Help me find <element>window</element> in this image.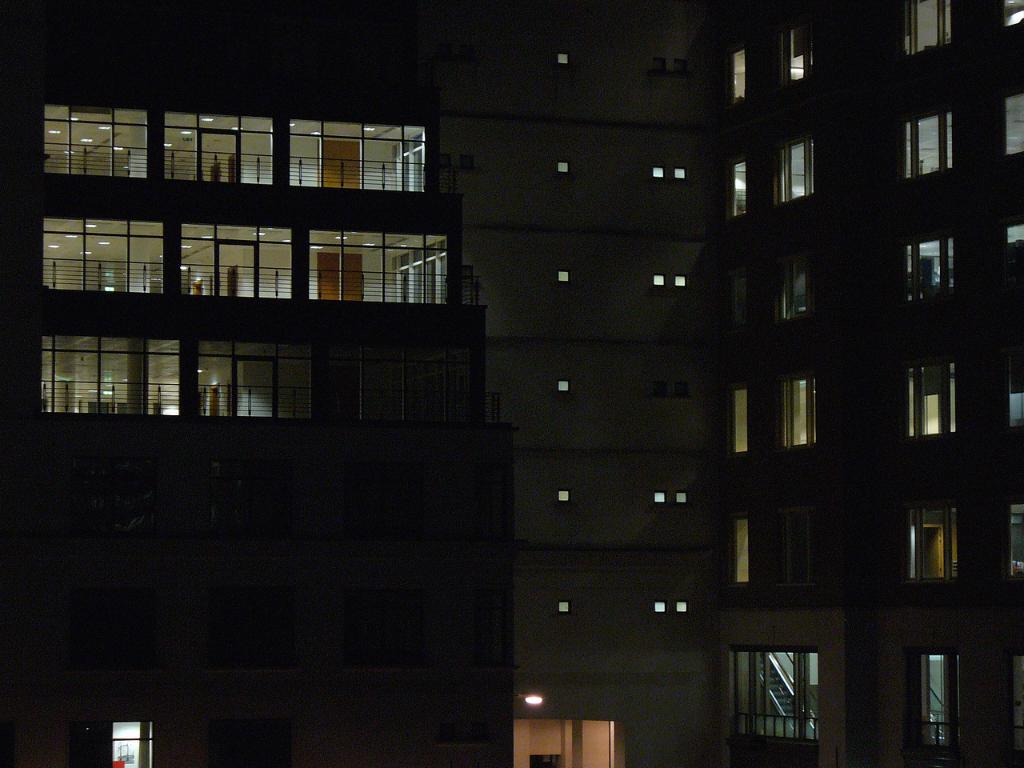
Found it: bbox(558, 602, 570, 614).
